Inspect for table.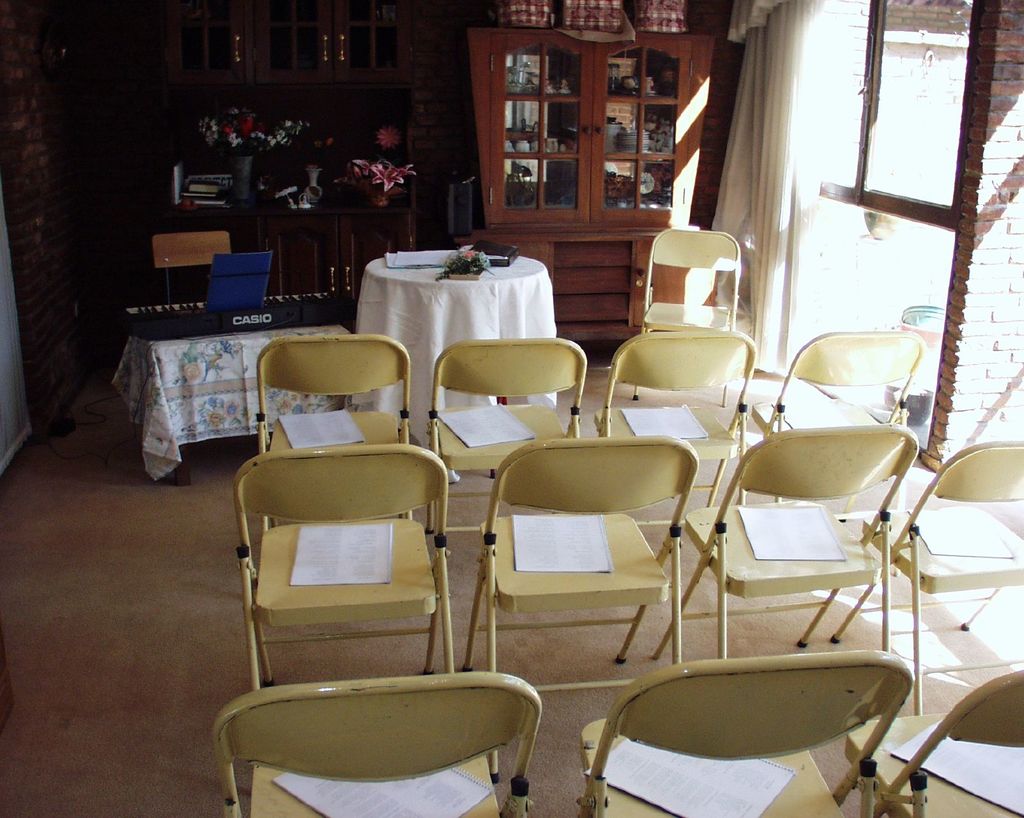
Inspection: bbox(98, 306, 356, 480).
